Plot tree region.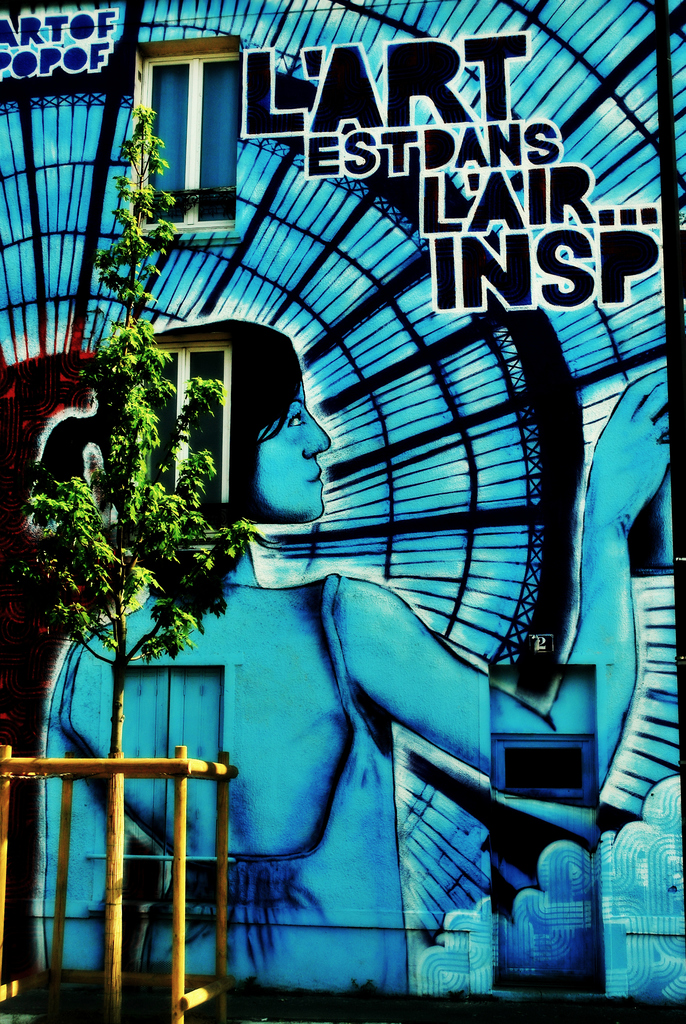
Plotted at 4,100,261,1023.
